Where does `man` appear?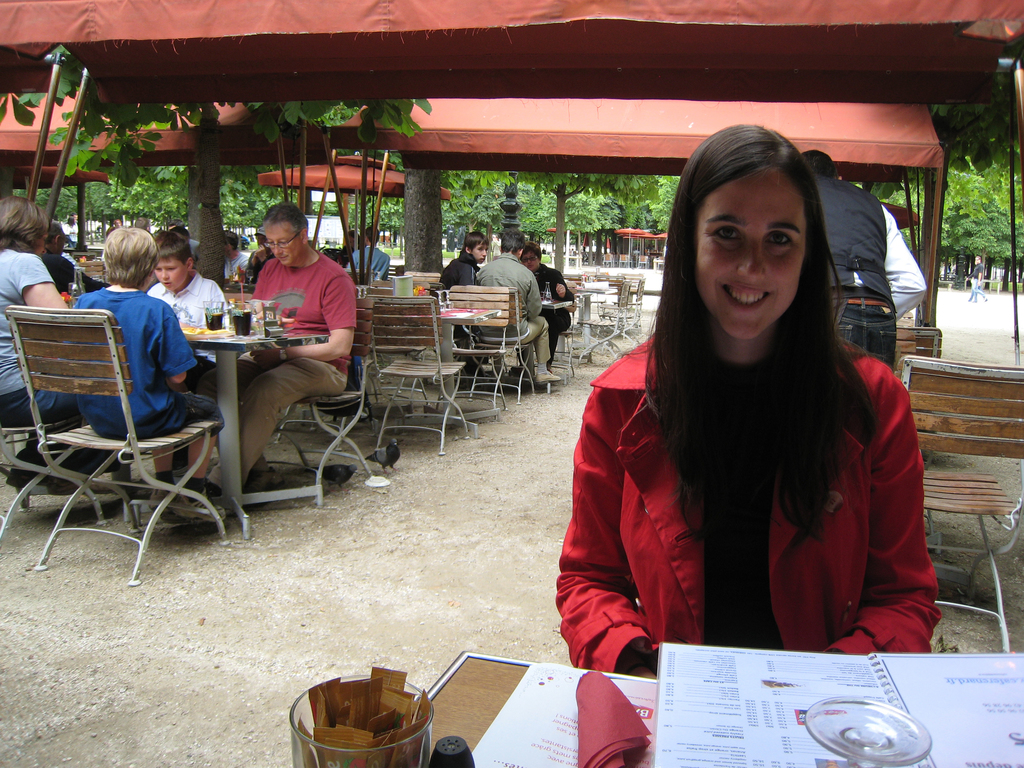
Appears at <box>195,199,355,498</box>.
